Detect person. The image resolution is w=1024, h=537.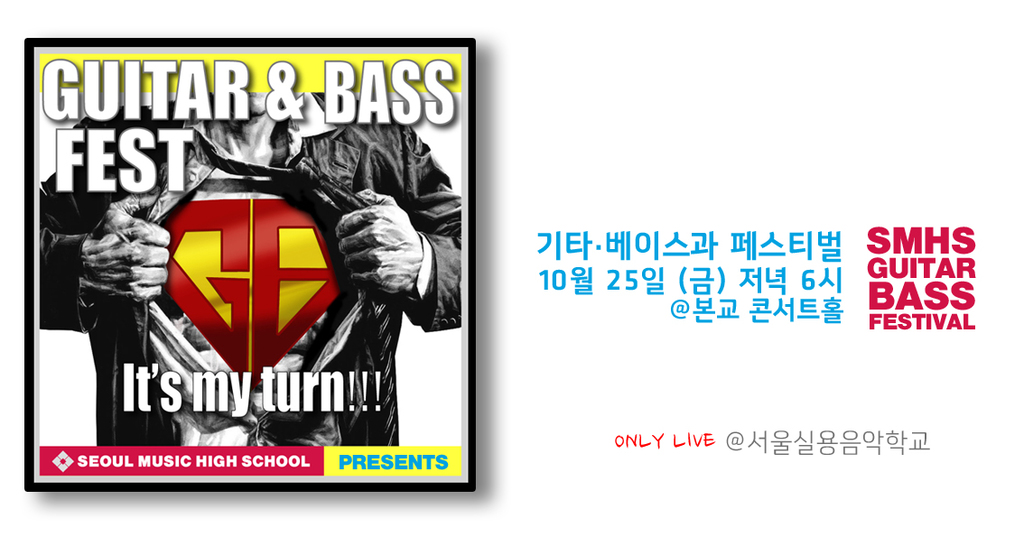
bbox=(42, 94, 462, 447).
